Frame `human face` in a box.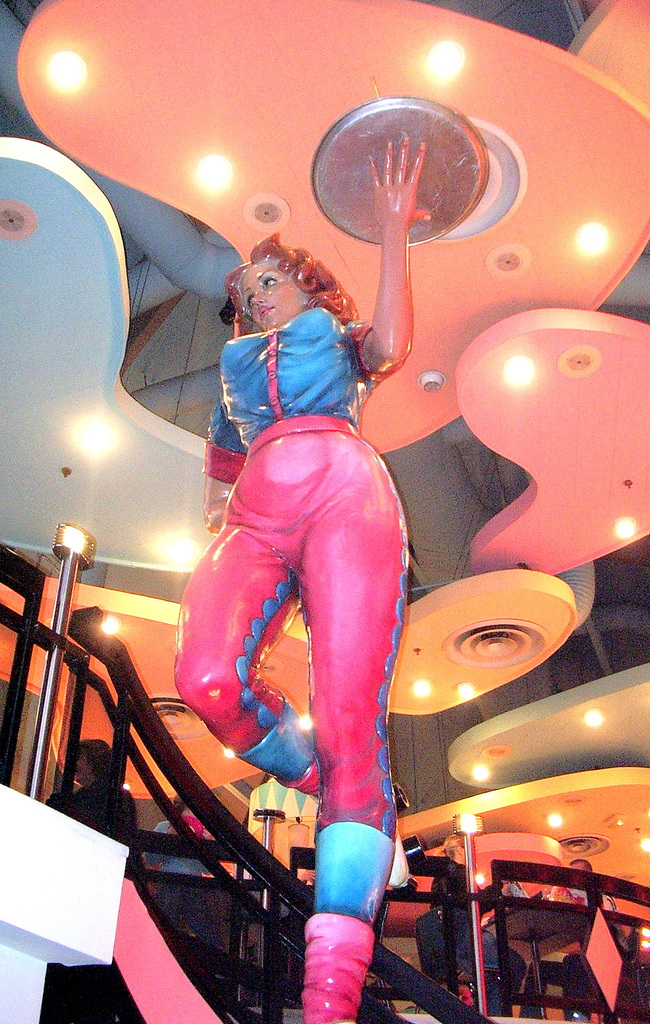
bbox=[237, 256, 314, 328].
